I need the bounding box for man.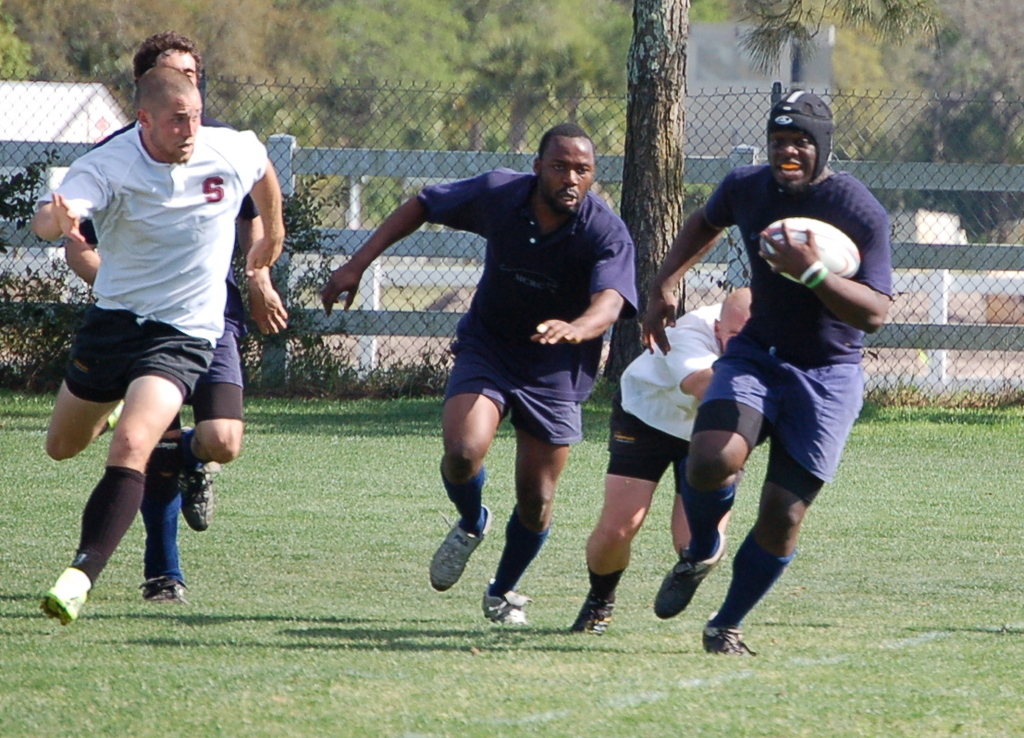
Here it is: BBox(570, 289, 757, 635).
